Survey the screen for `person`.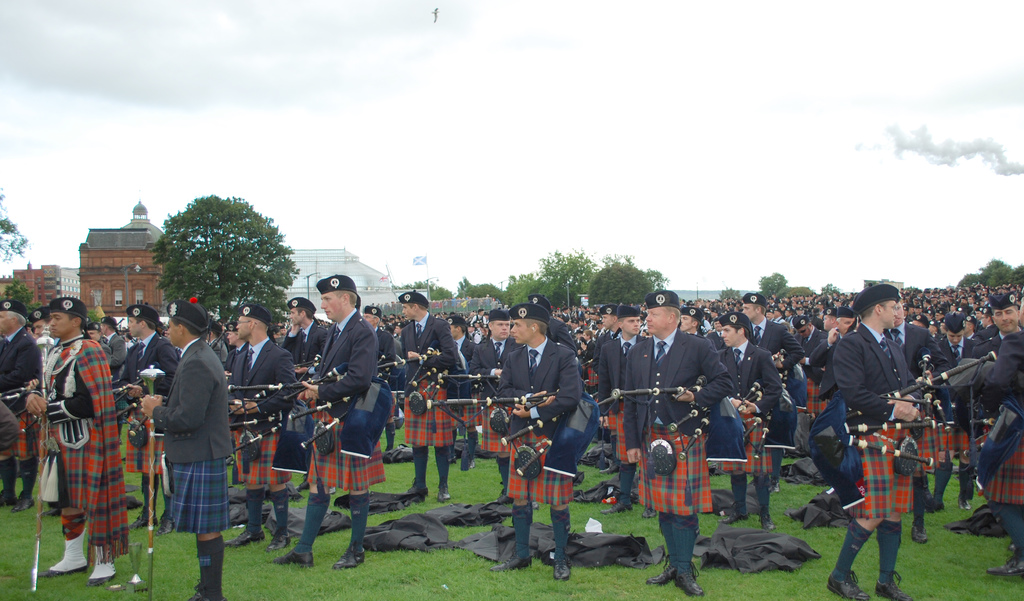
Survey found: <region>505, 317, 581, 571</region>.
